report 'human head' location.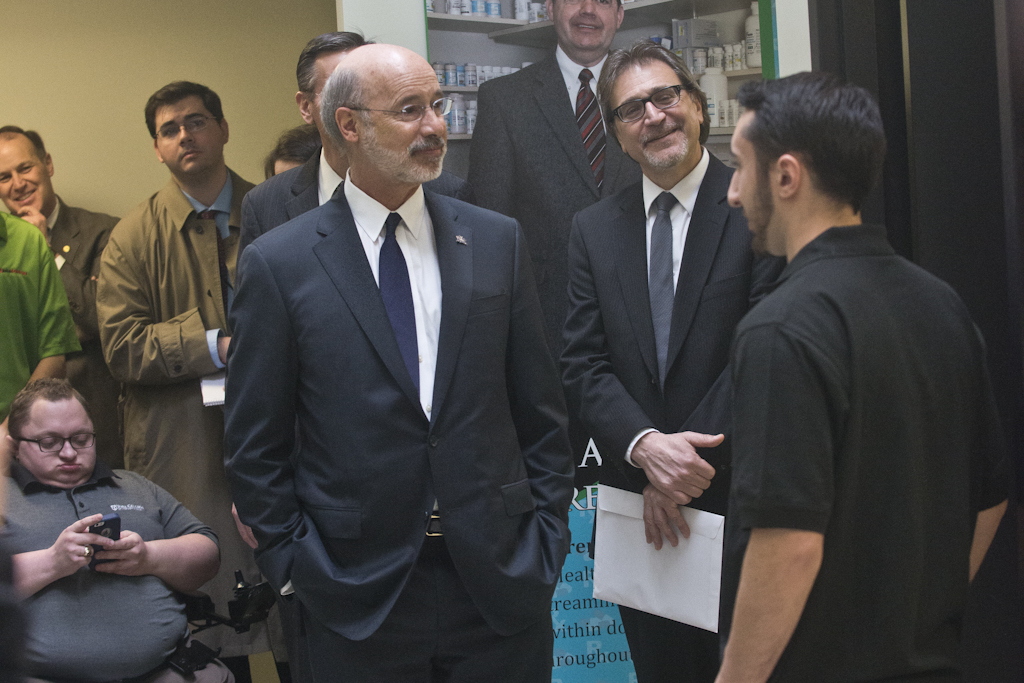
Report: (292,28,378,144).
